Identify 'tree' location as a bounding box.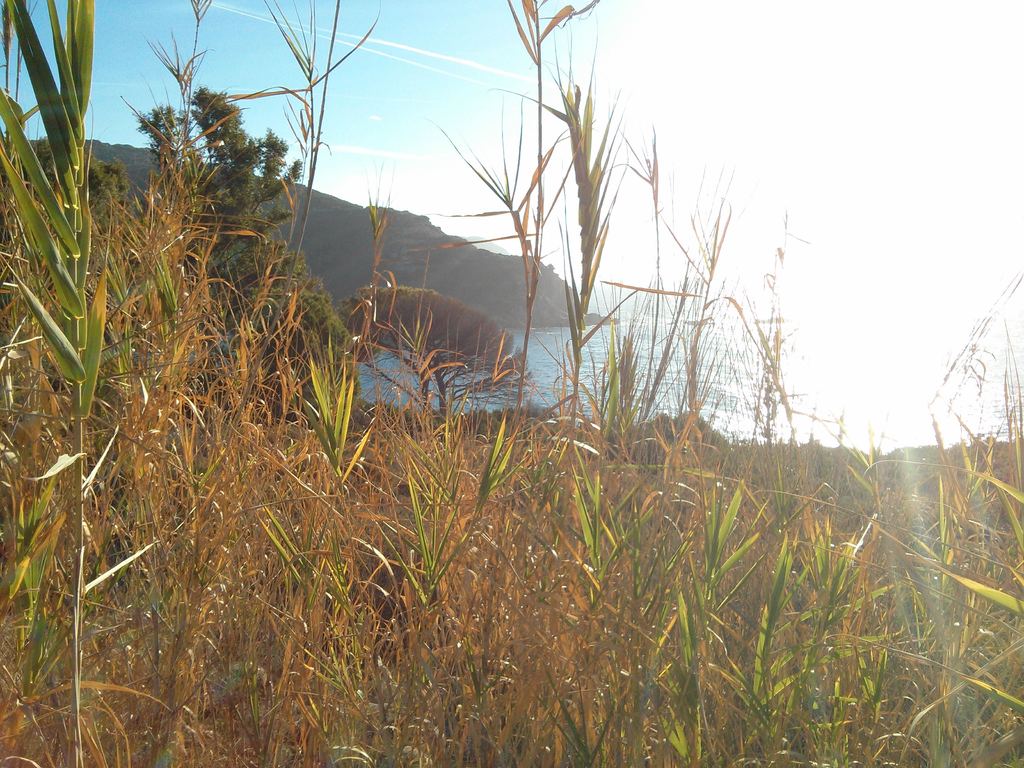
<region>328, 284, 536, 439</region>.
